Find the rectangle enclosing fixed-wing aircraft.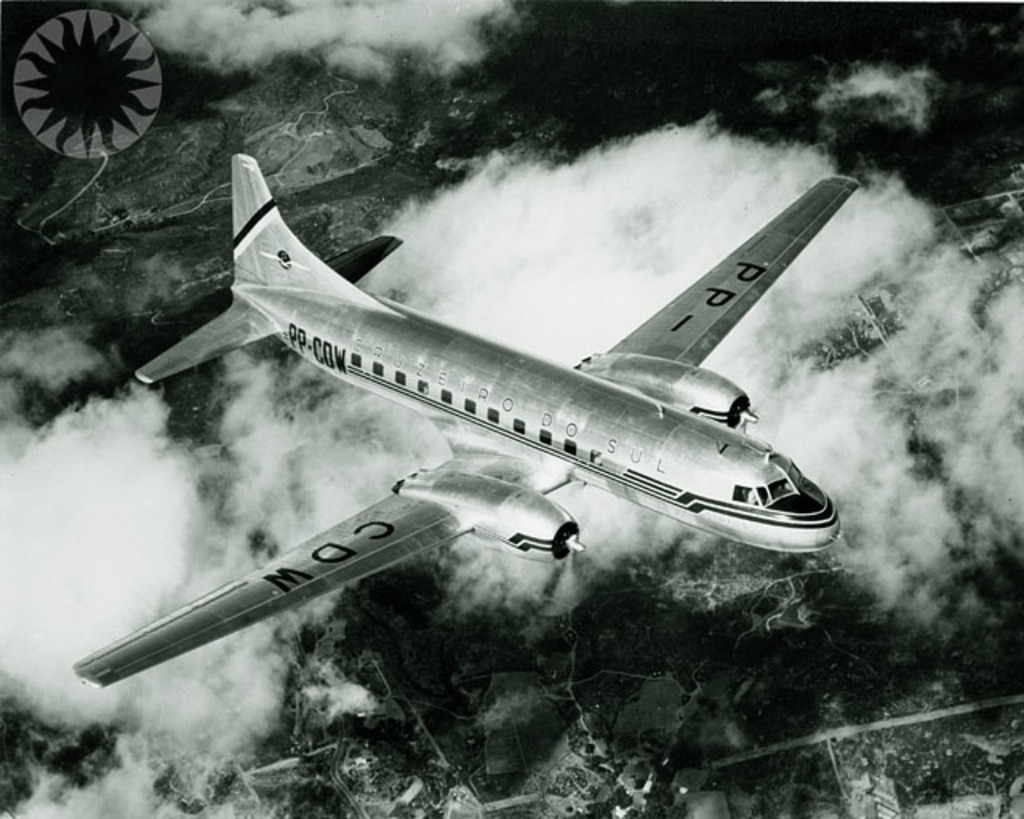
pyautogui.locateOnScreen(69, 152, 869, 686).
